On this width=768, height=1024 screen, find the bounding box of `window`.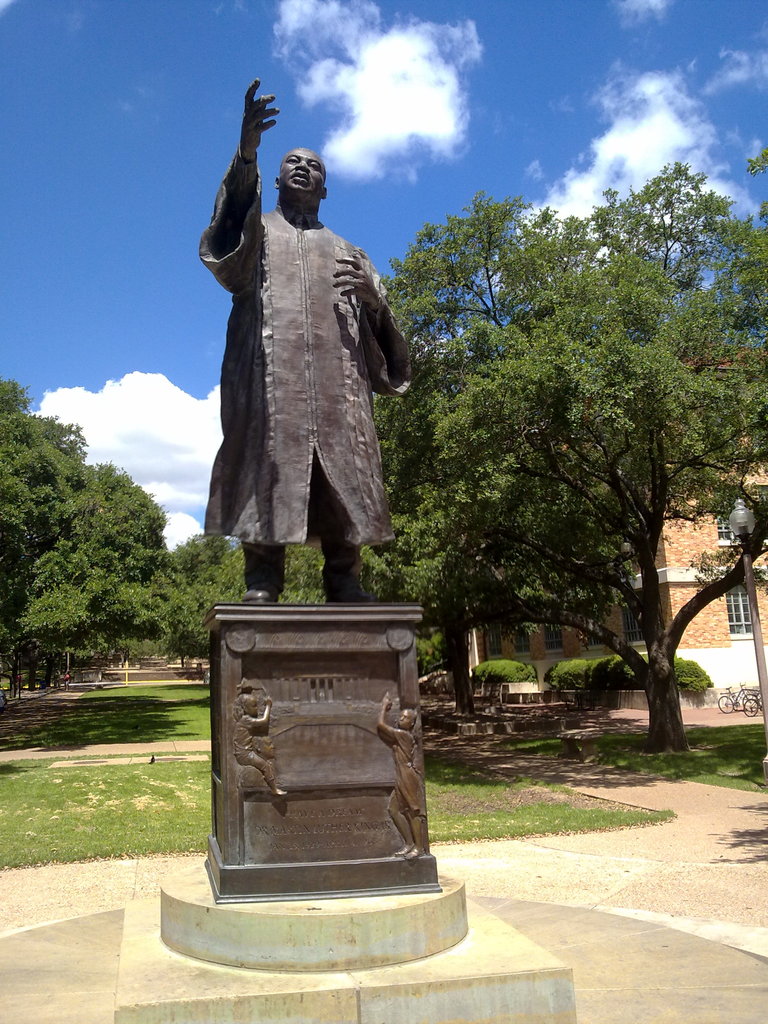
Bounding box: 543,625,563,655.
